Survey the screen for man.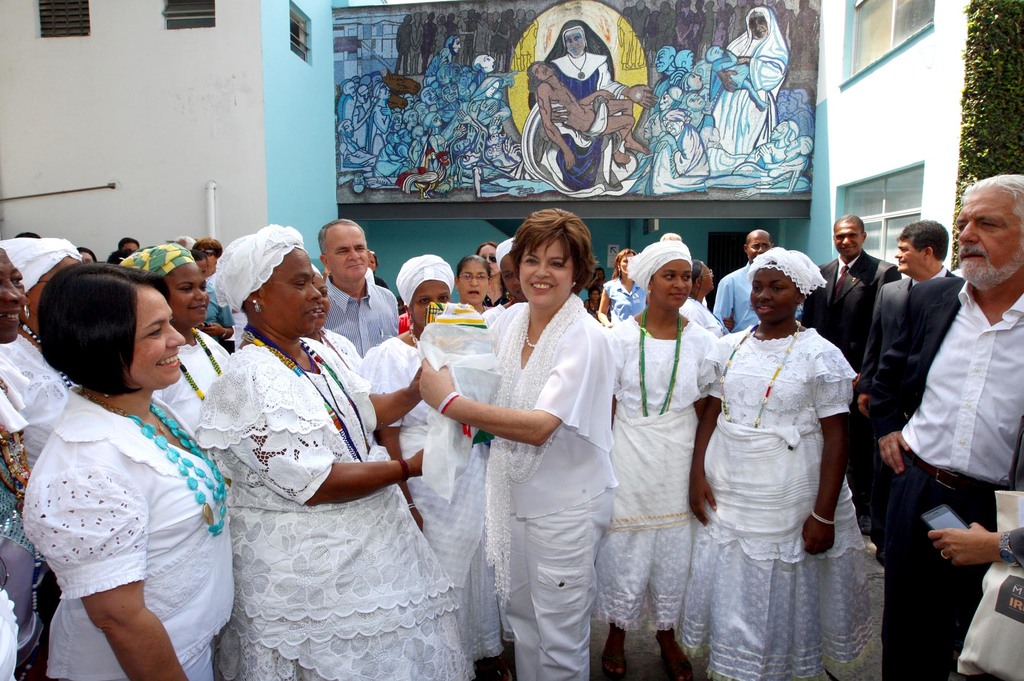
Survey found: bbox=[872, 175, 1023, 680].
